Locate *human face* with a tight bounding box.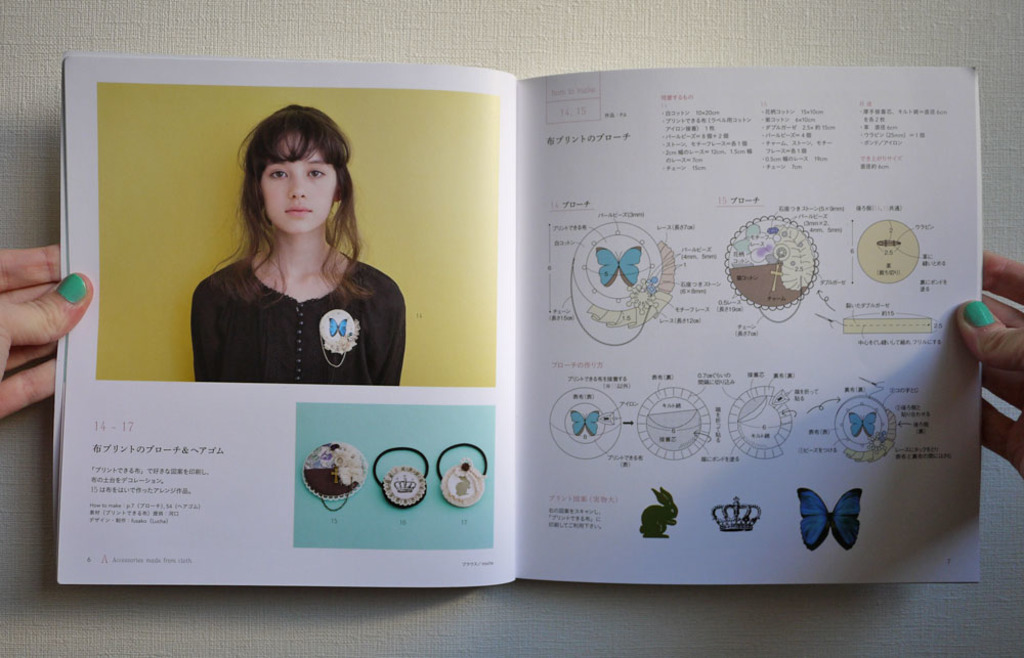
region(262, 127, 336, 233).
